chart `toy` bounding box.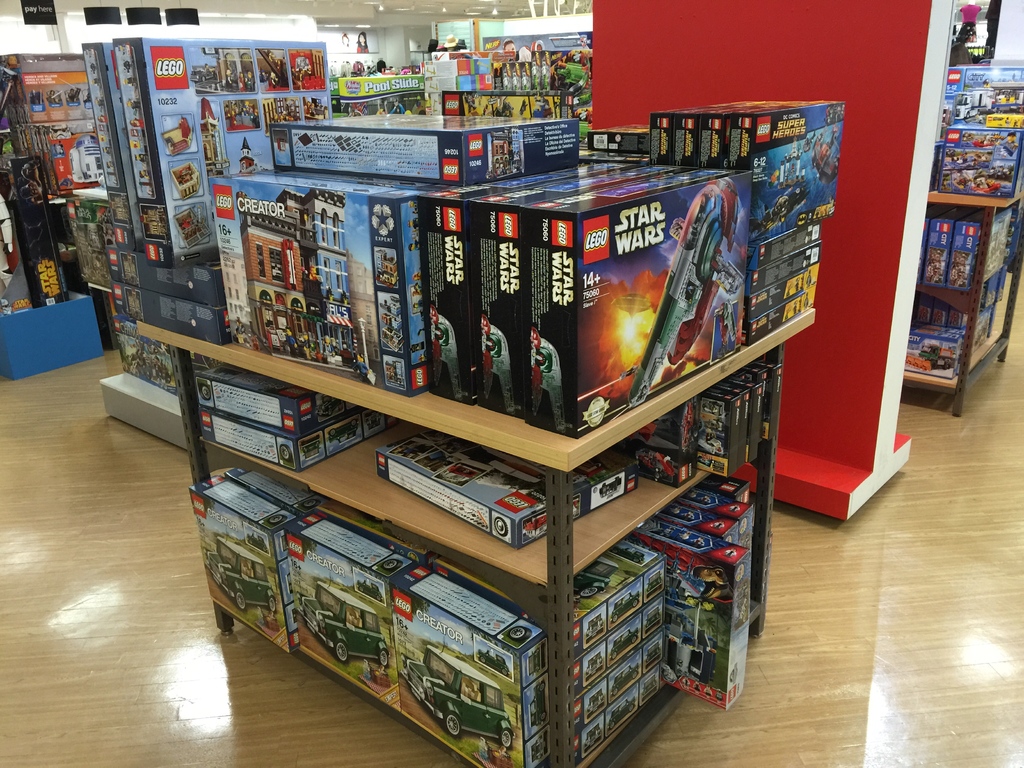
Charted: {"x1": 639, "y1": 673, "x2": 657, "y2": 699}.
